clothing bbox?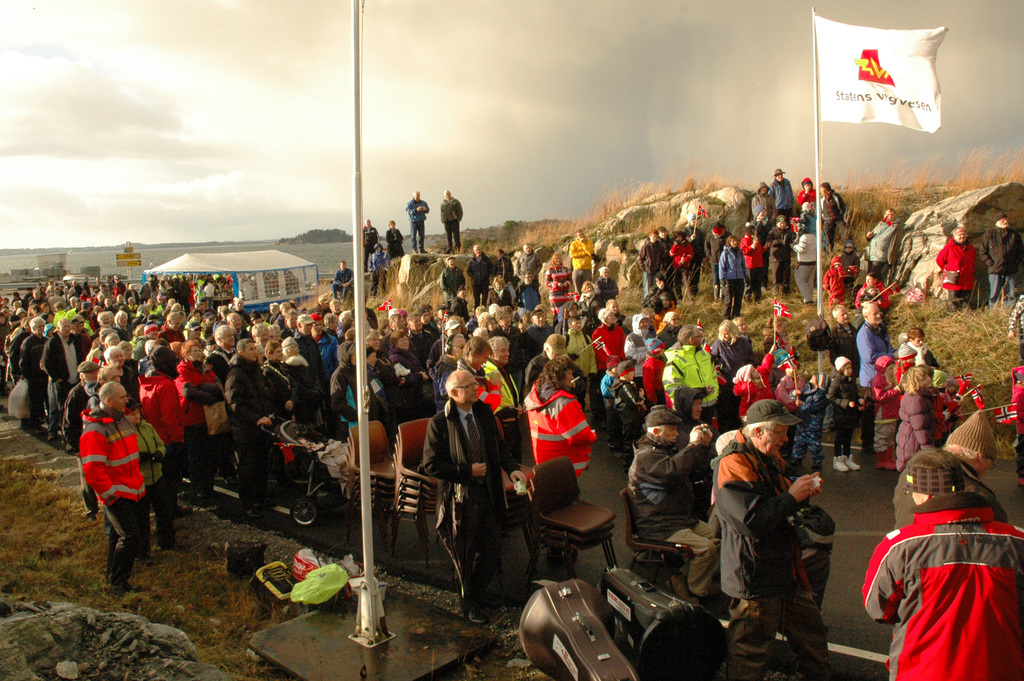
bbox=(325, 338, 359, 431)
